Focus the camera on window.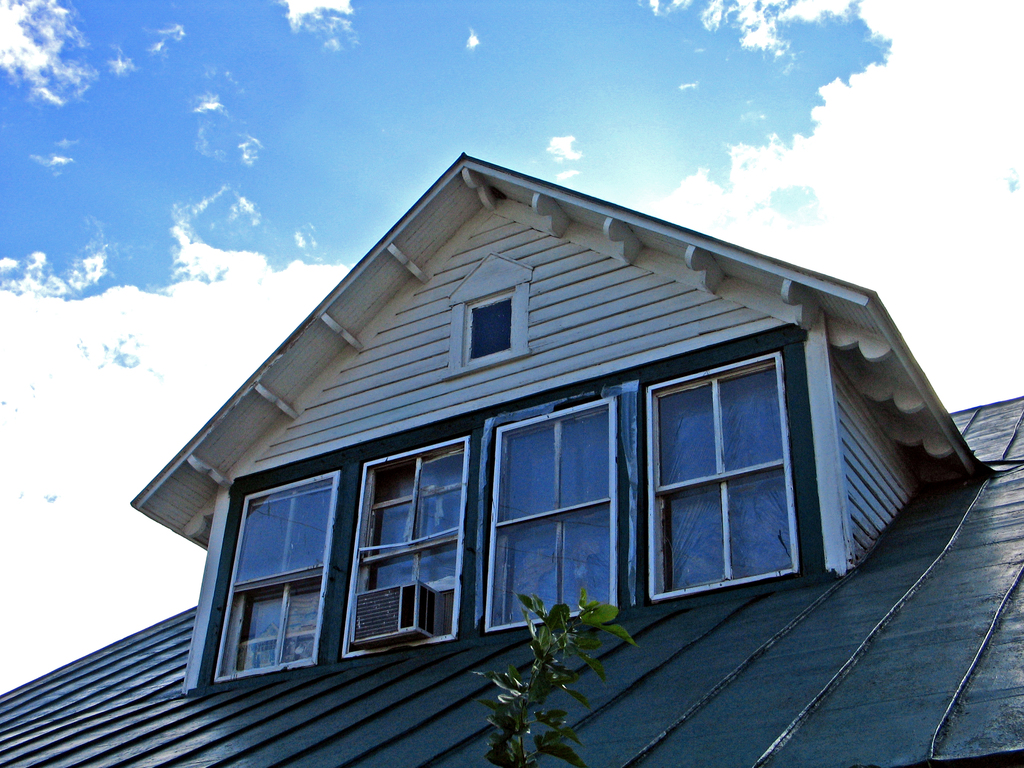
Focus region: Rect(655, 348, 808, 593).
